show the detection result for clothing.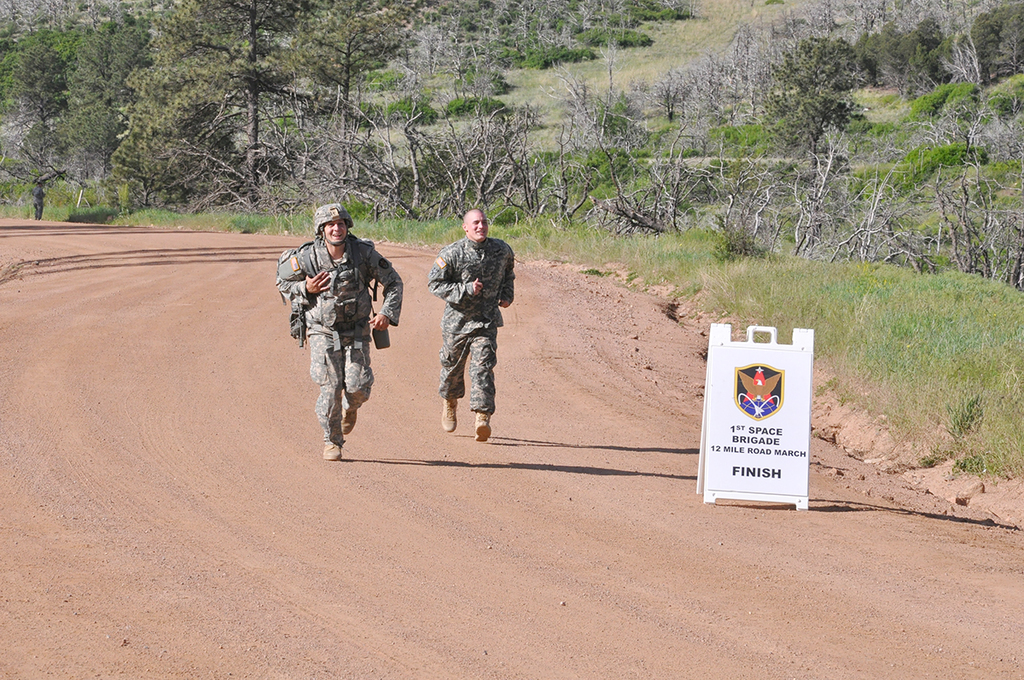
<bbox>423, 237, 516, 414</bbox>.
